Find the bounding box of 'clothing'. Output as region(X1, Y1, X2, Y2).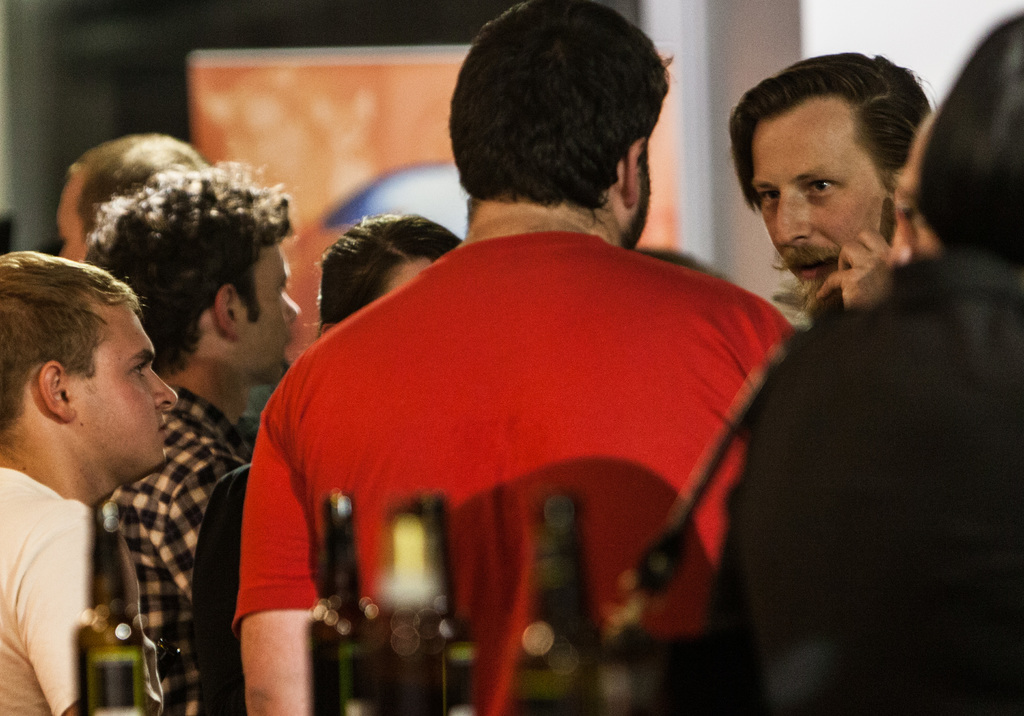
region(93, 386, 250, 715).
